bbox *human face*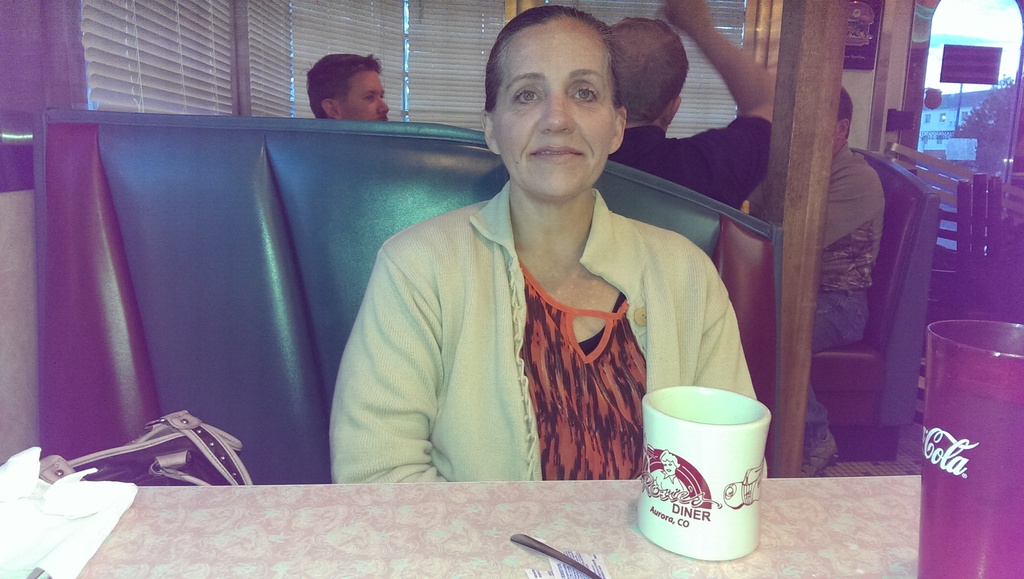
locate(492, 13, 612, 196)
